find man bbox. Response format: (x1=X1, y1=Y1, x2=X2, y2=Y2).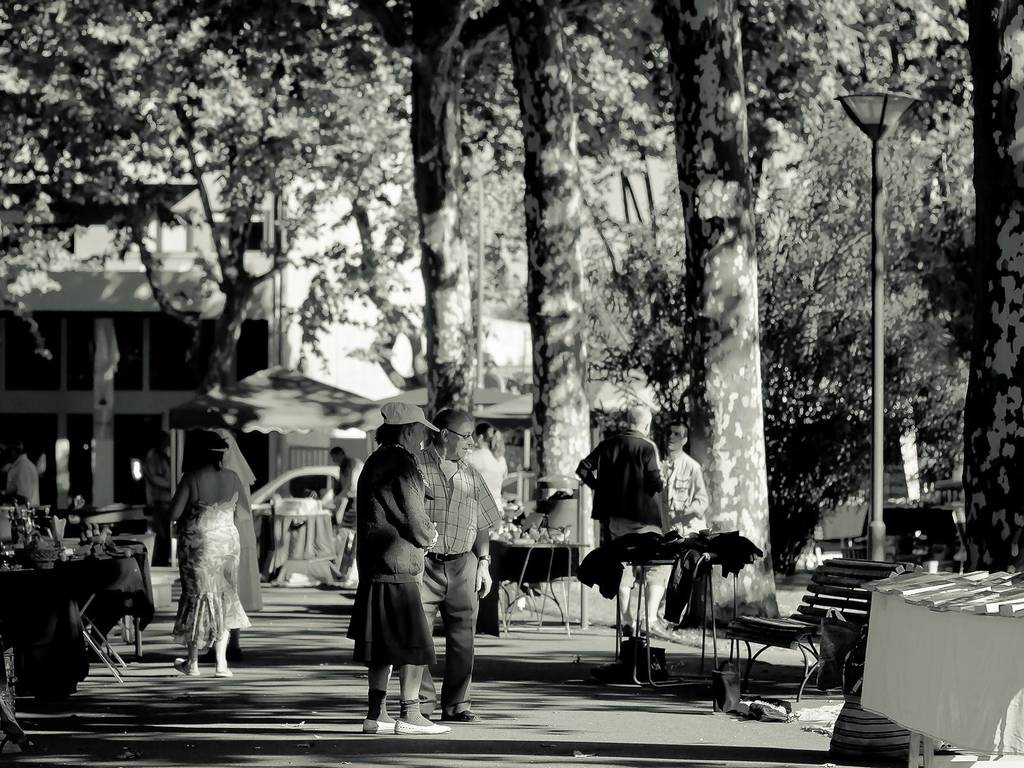
(x1=2, y1=433, x2=48, y2=508).
